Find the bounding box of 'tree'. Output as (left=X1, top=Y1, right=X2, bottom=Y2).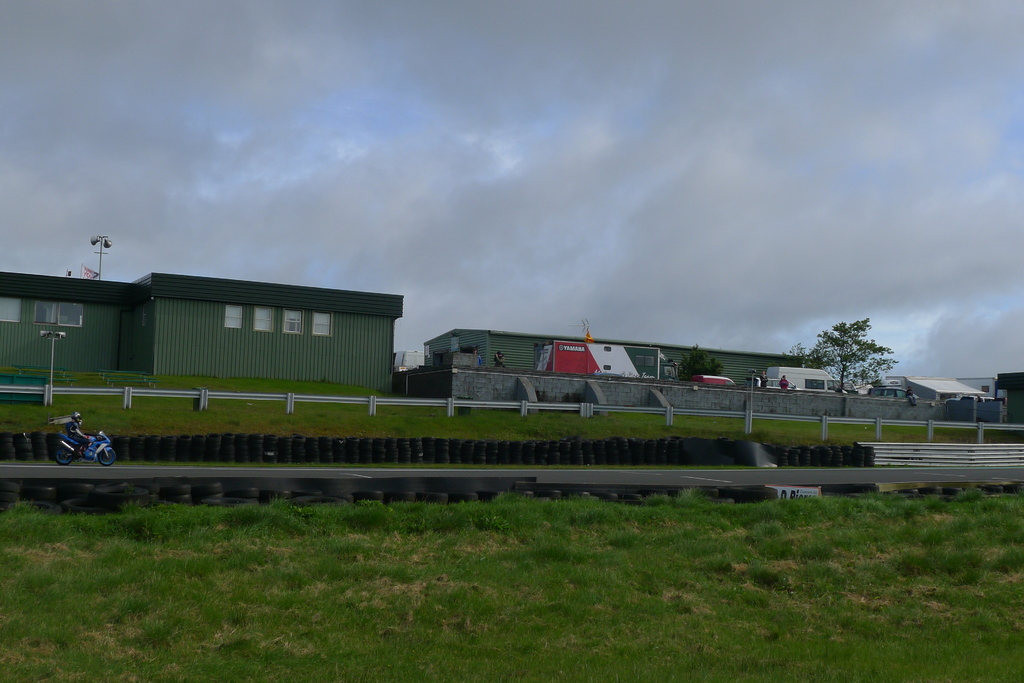
(left=819, top=310, right=902, bottom=398).
